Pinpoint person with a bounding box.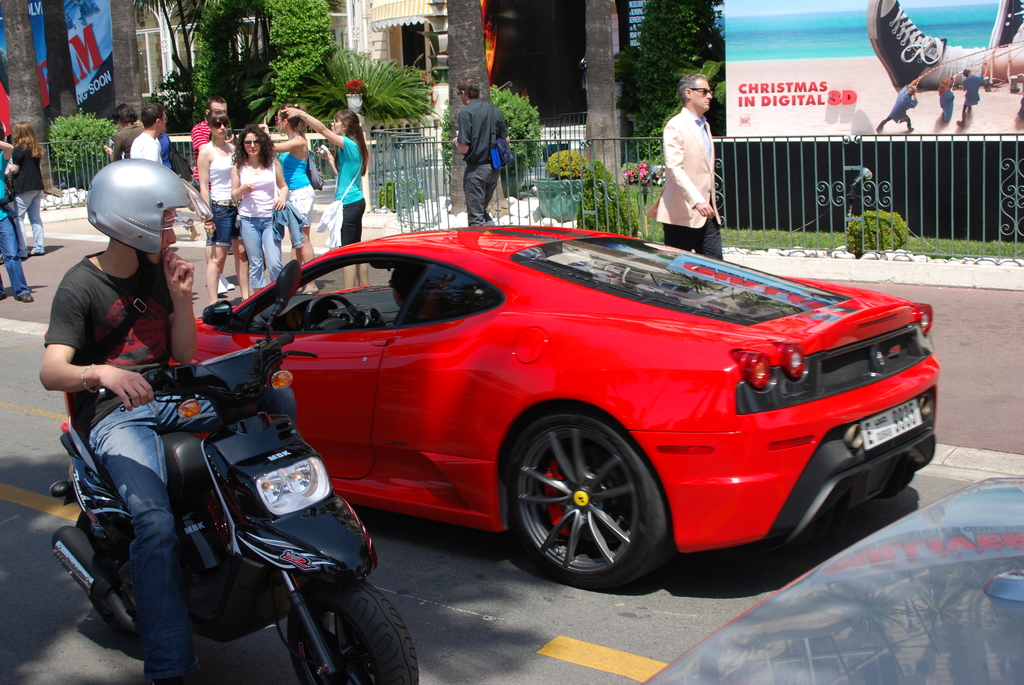
656 72 725 260.
